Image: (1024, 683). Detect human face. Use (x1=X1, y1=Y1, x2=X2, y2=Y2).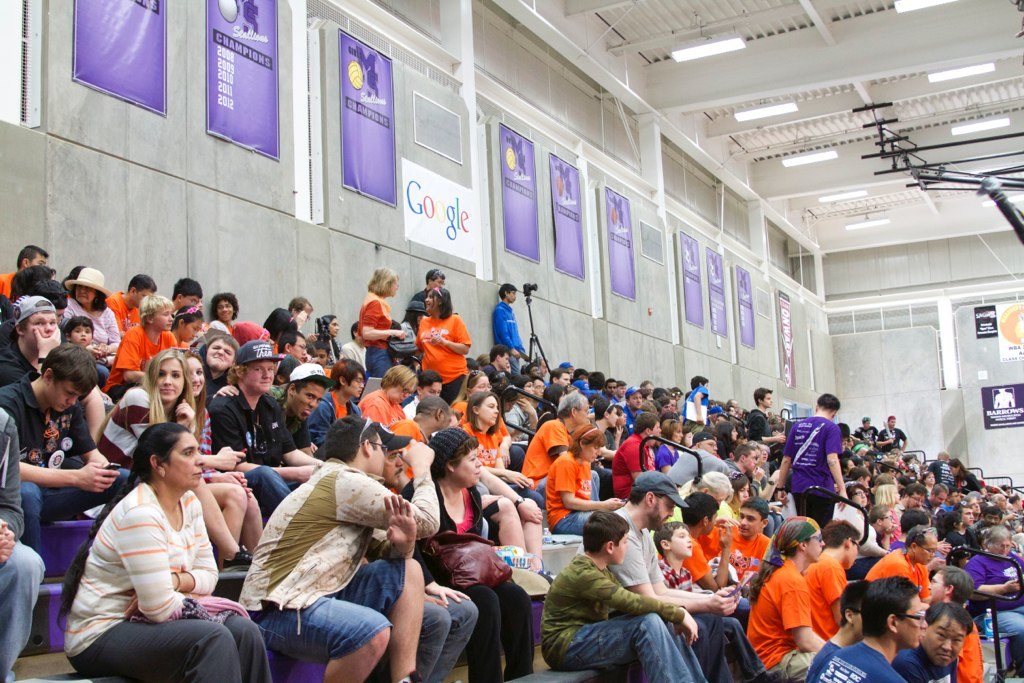
(x1=806, y1=530, x2=822, y2=562).
